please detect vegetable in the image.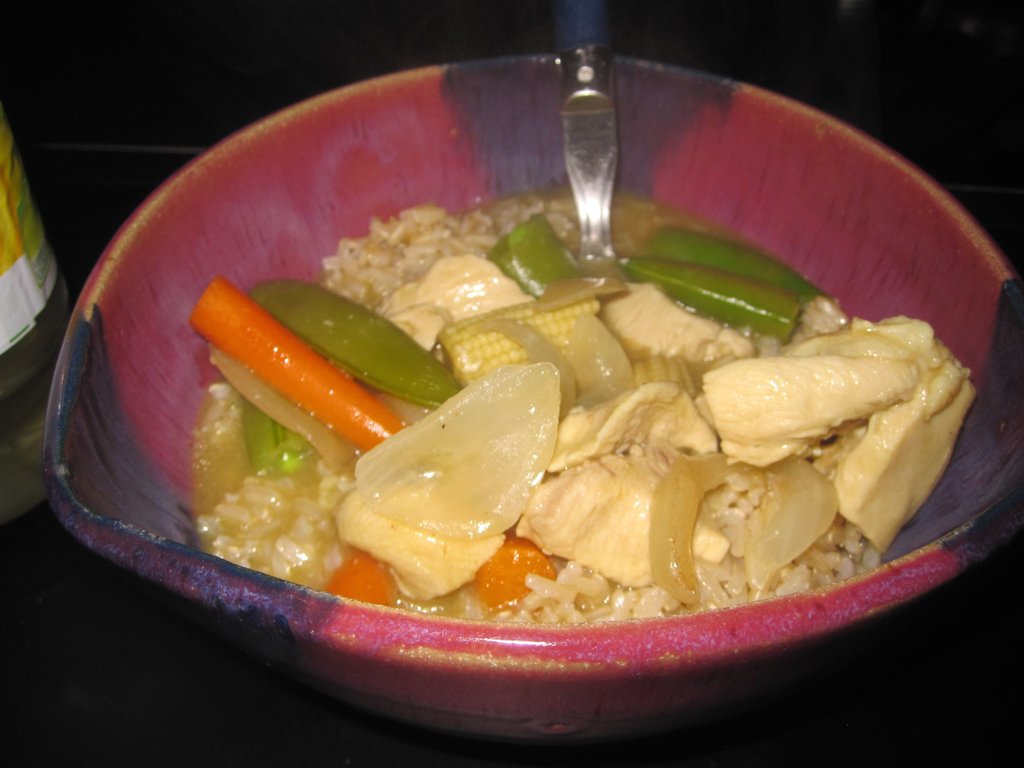
detection(241, 404, 328, 474).
